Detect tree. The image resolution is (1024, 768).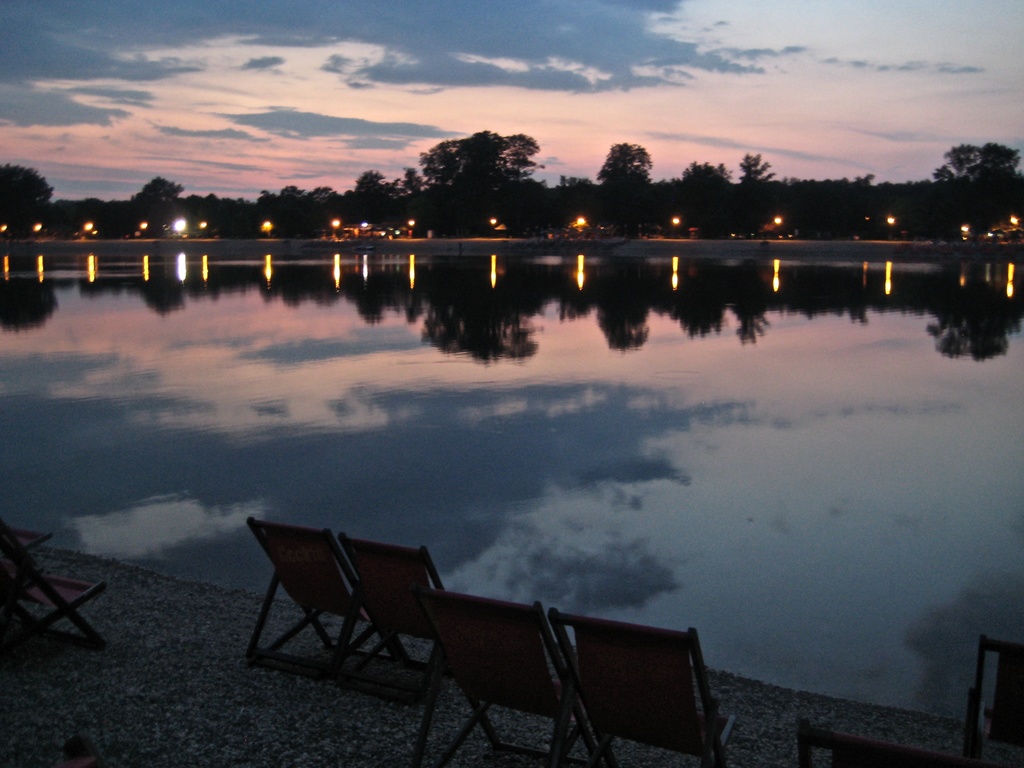
[244,182,335,236].
